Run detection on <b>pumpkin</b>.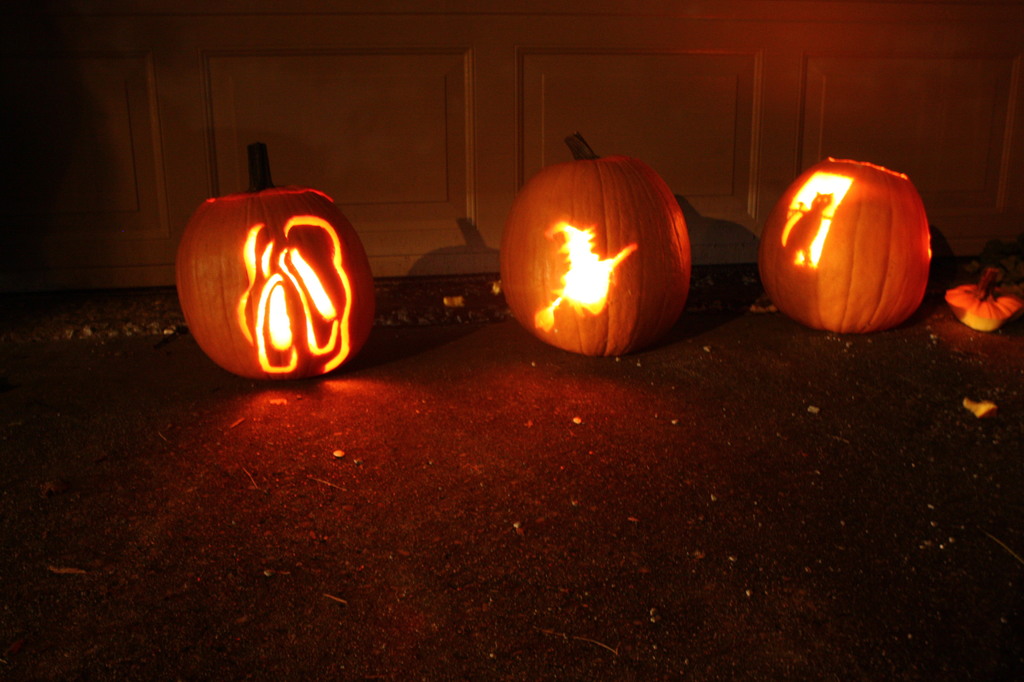
Result: BBox(759, 160, 935, 333).
